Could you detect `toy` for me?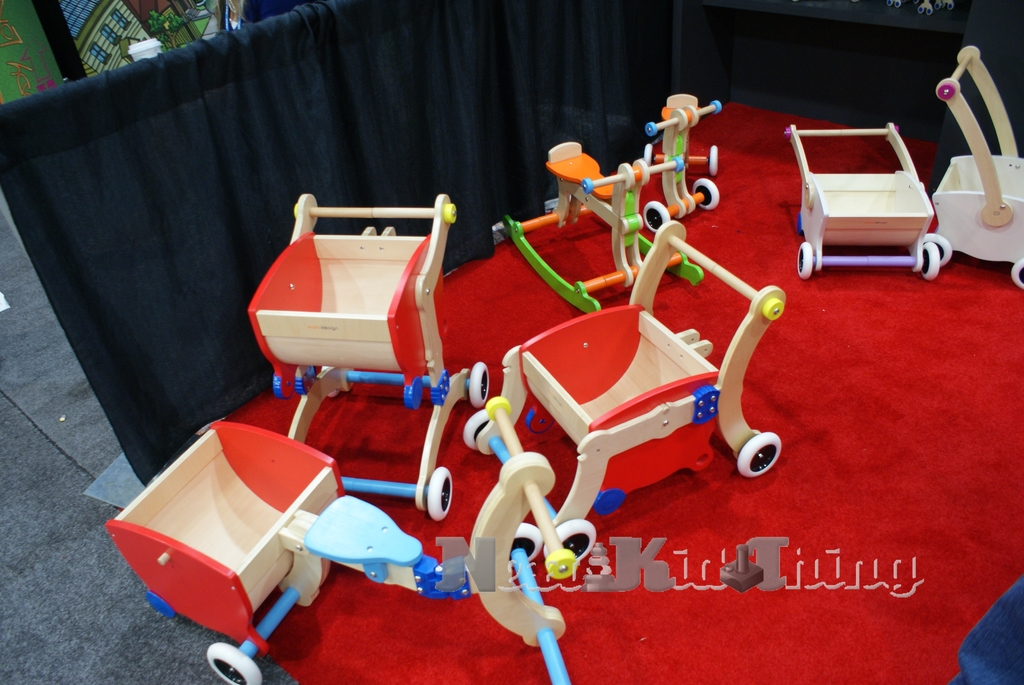
Detection result: 498,142,696,318.
